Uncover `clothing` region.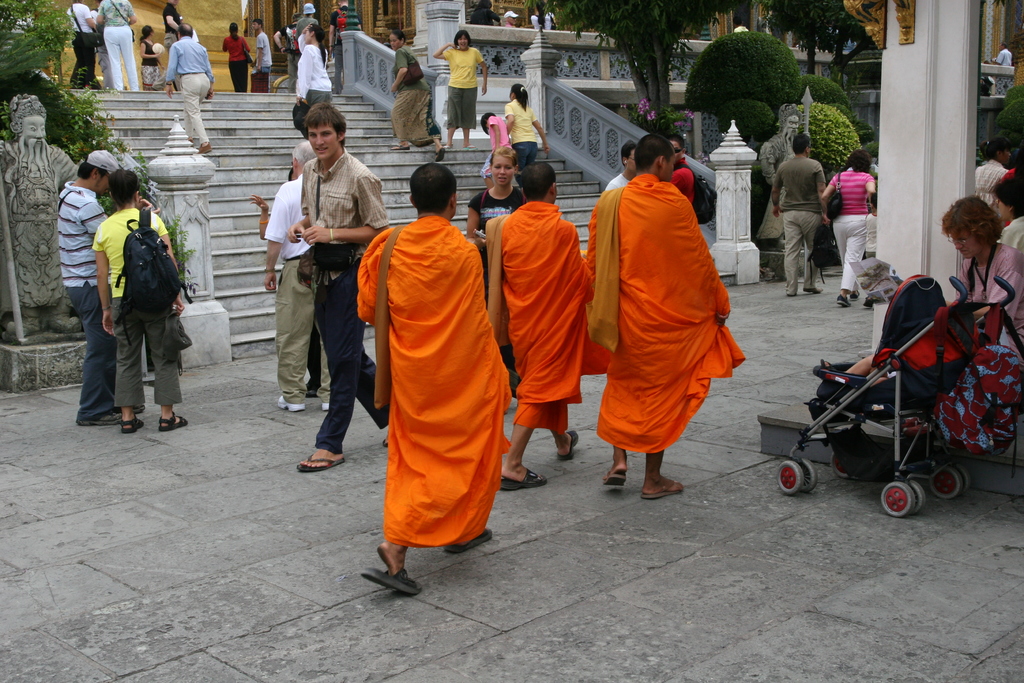
Uncovered: [63,4,98,88].
